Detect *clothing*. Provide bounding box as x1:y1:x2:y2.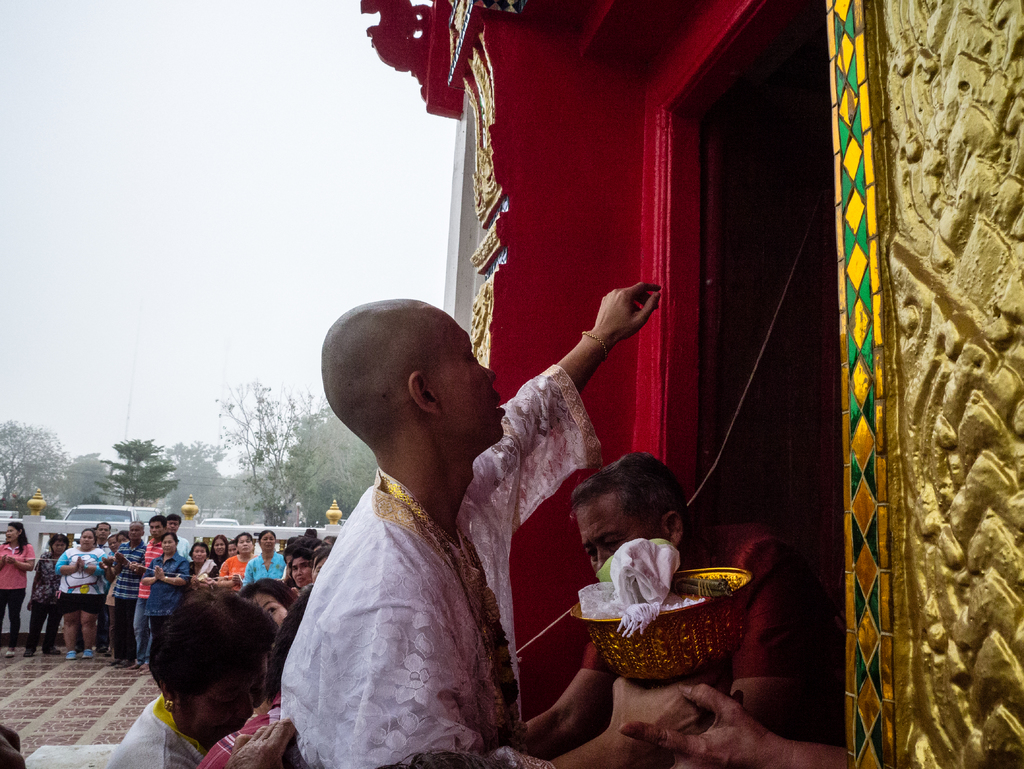
105:692:220:768.
